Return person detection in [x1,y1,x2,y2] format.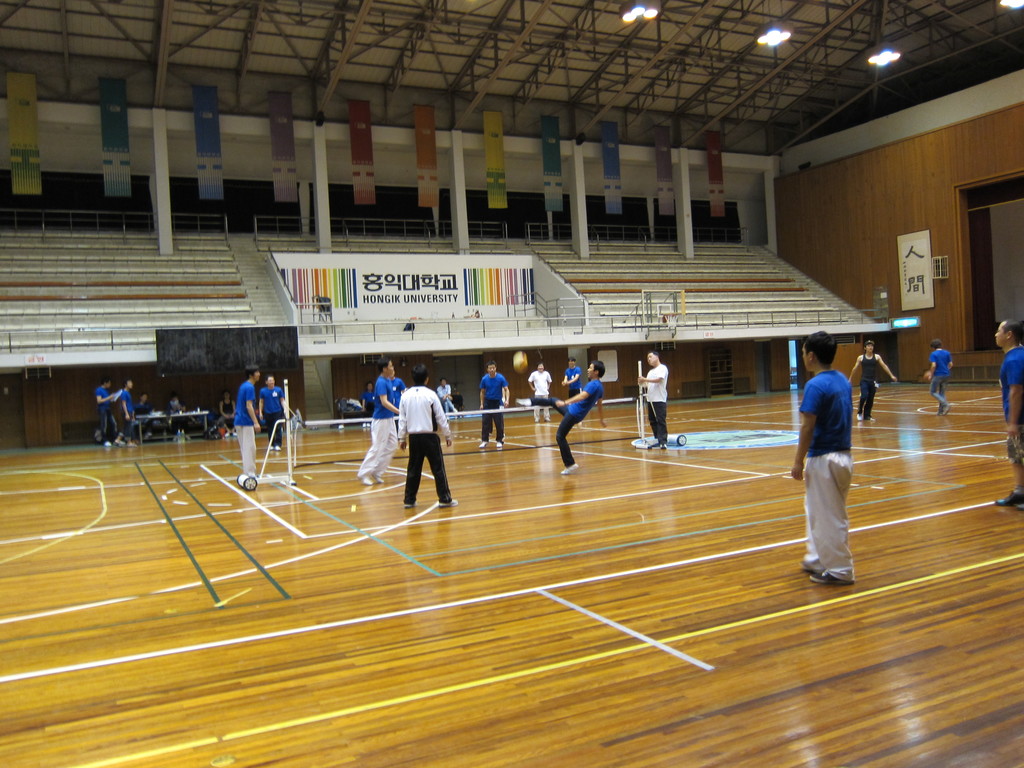
[847,335,898,430].
